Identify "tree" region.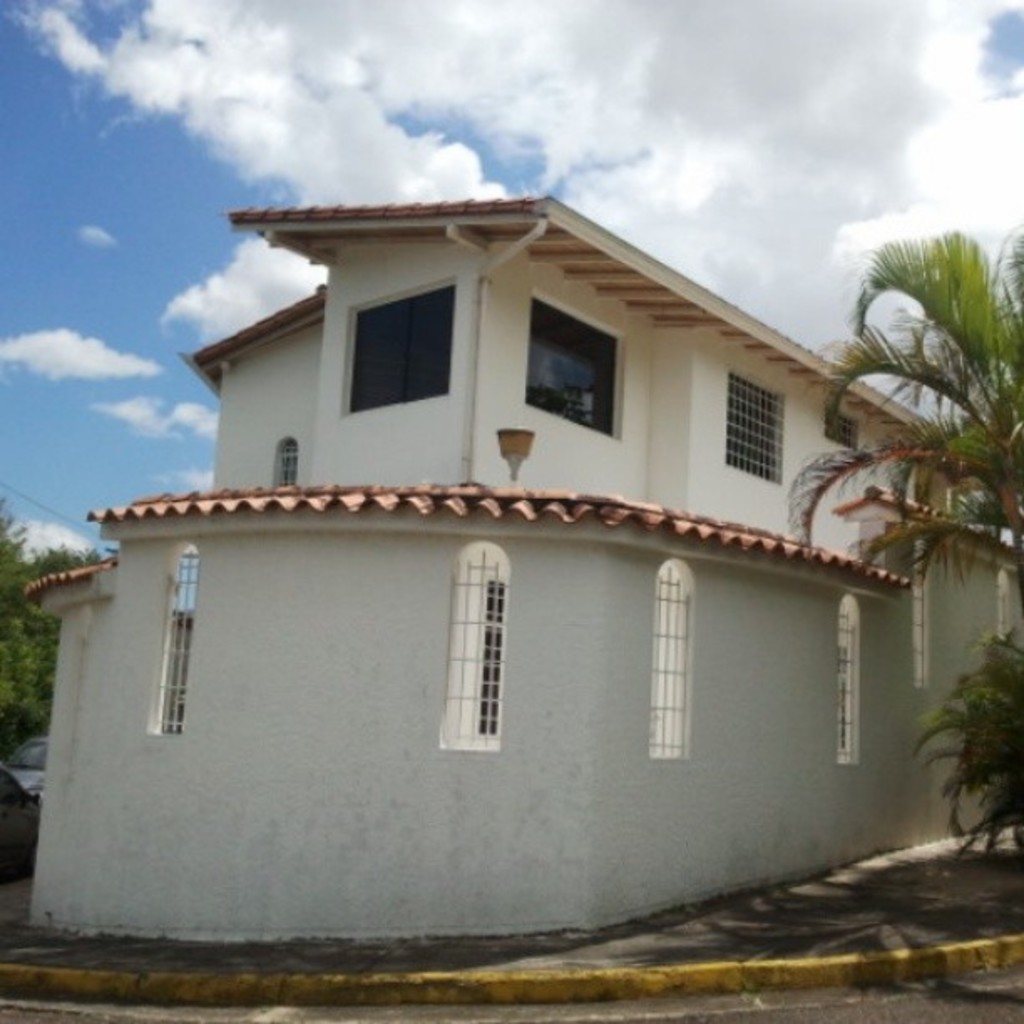
Region: (left=0, top=480, right=100, bottom=763).
